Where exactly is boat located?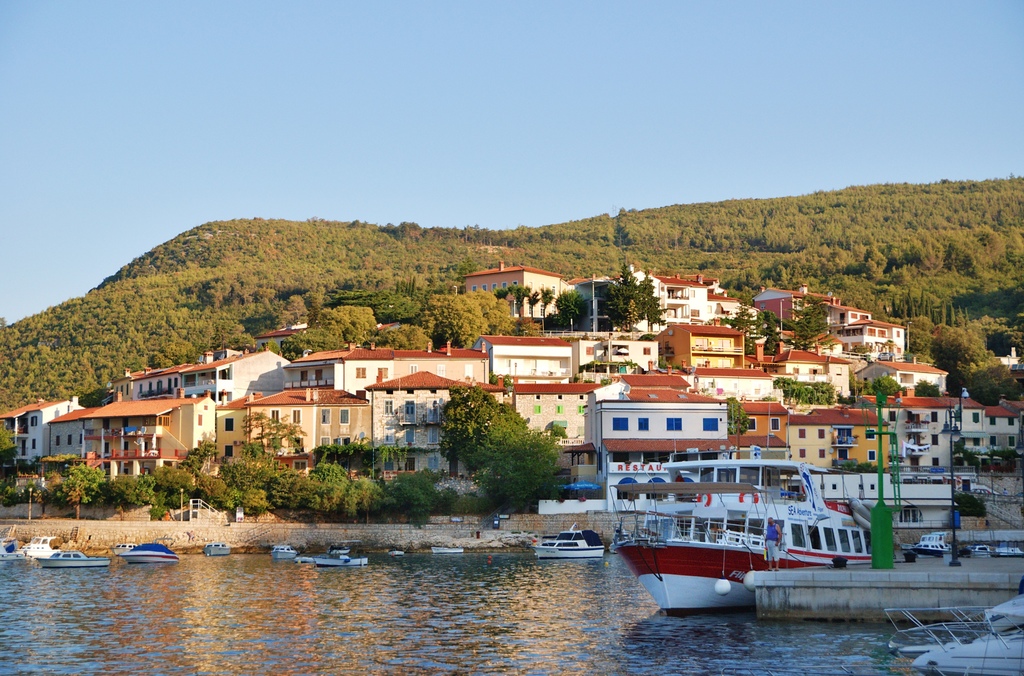
Its bounding box is select_region(904, 536, 949, 556).
